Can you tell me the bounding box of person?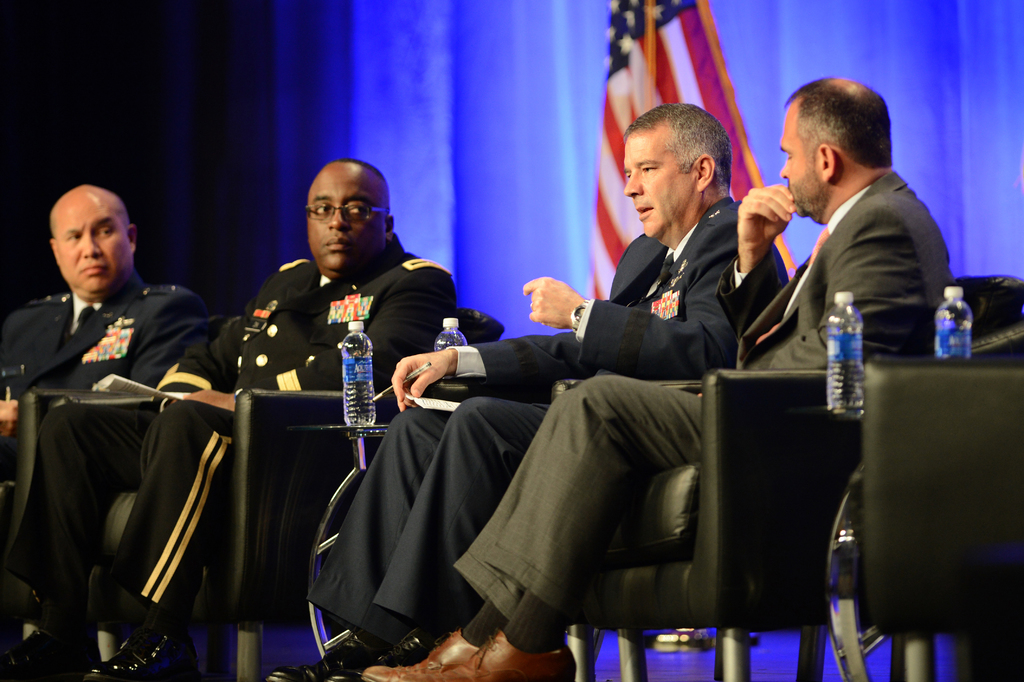
bbox=[355, 77, 956, 681].
